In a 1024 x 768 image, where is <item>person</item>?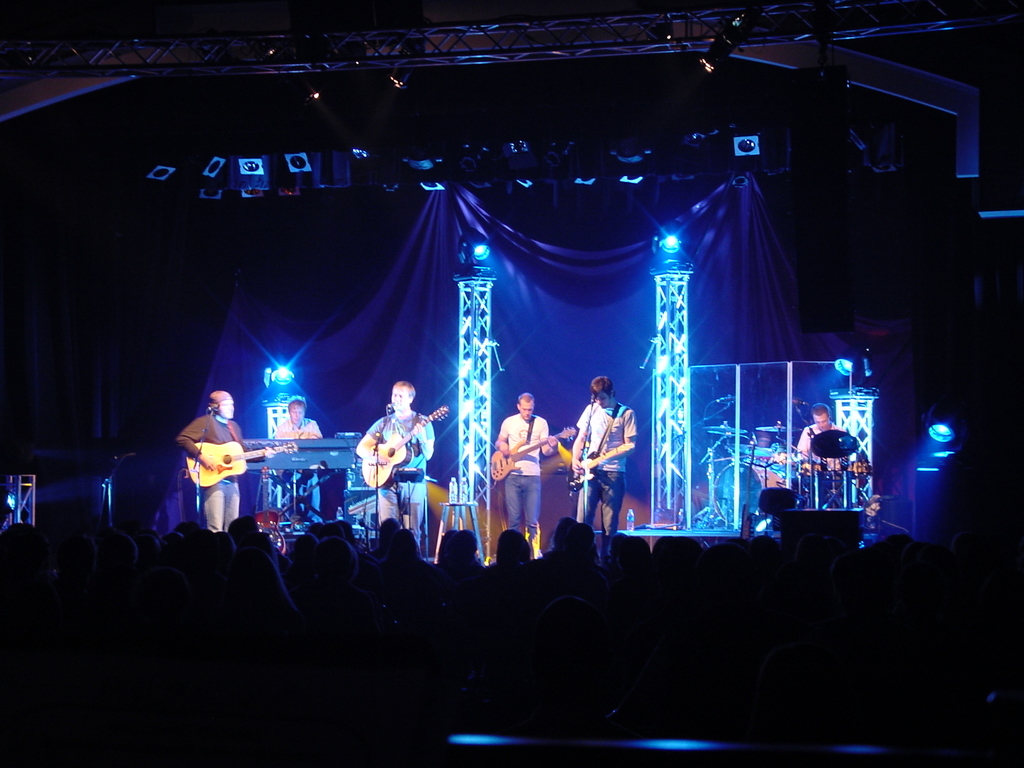
(x1=794, y1=402, x2=861, y2=511).
